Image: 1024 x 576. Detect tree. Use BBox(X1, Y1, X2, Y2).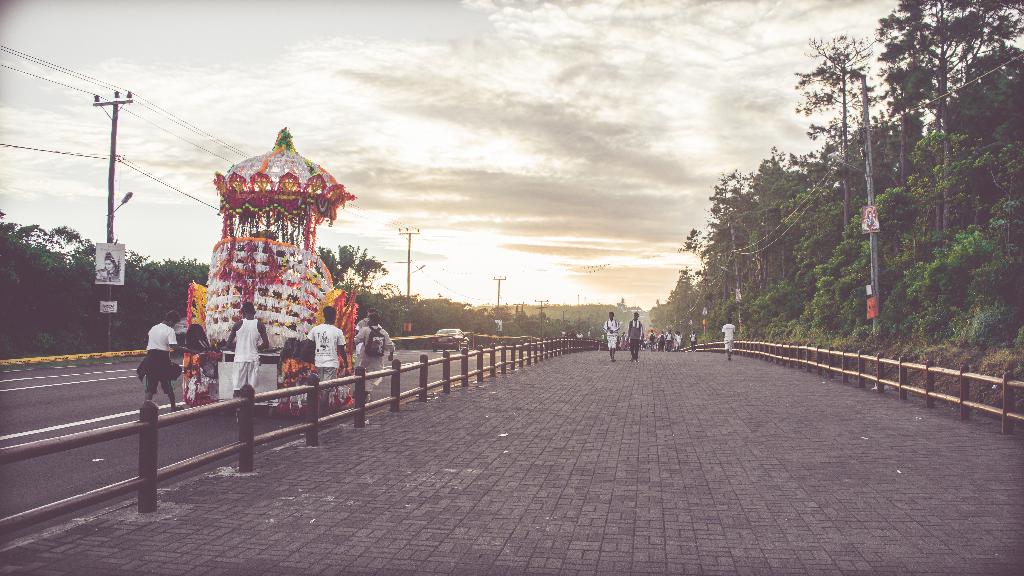
BBox(877, 126, 989, 267).
